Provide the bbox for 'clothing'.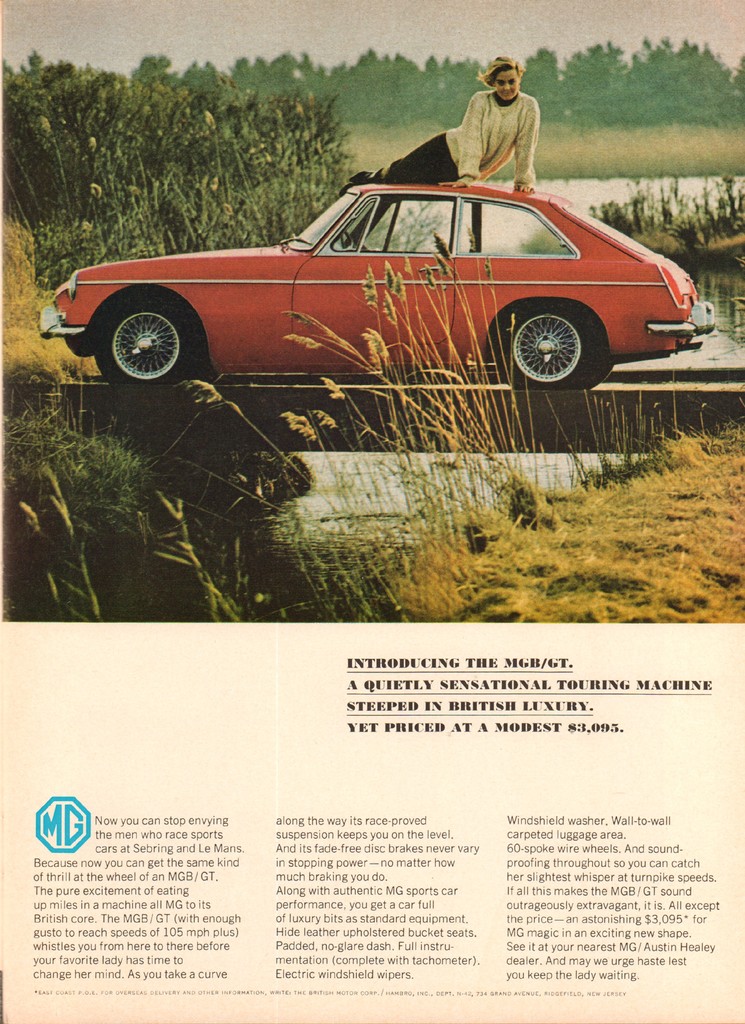
(345,84,544,198).
